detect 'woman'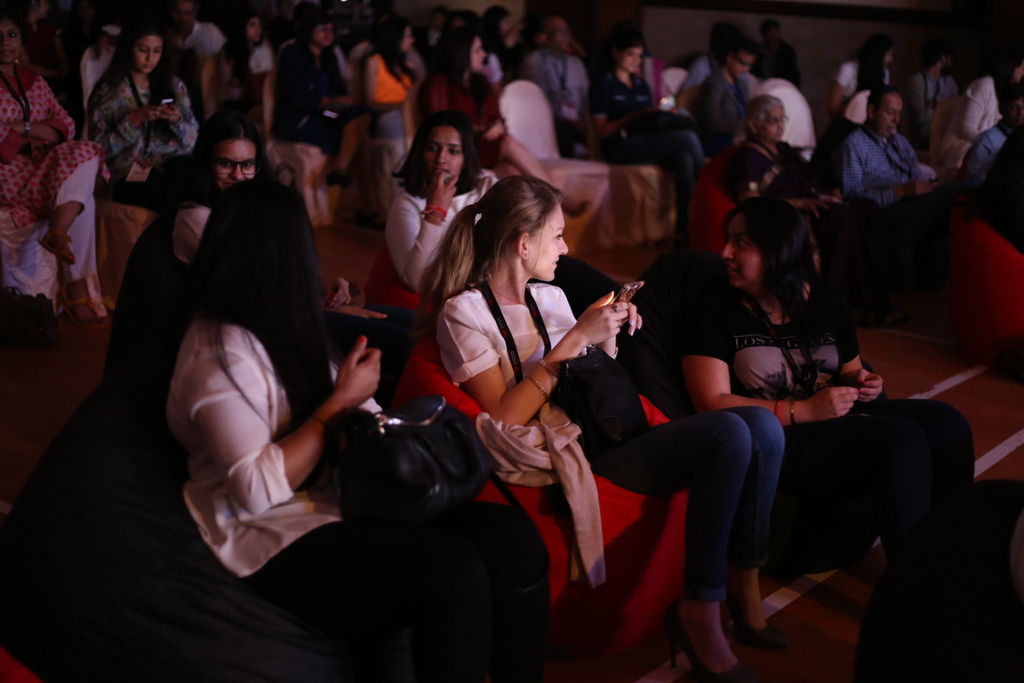
[left=0, top=8, right=120, bottom=319]
